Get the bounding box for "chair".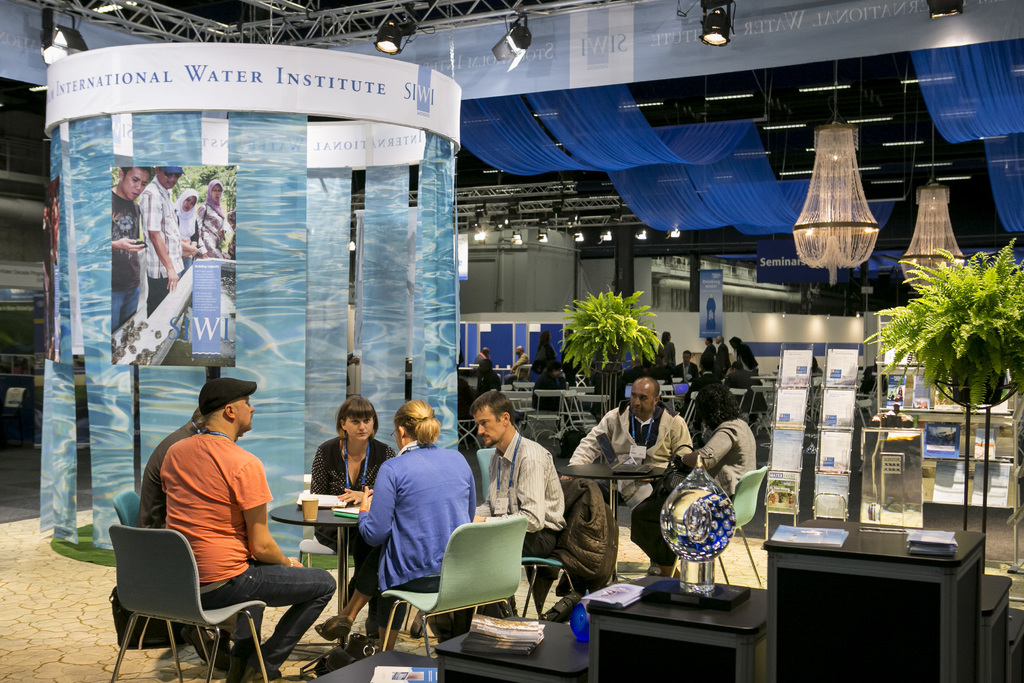
<bbox>564, 390, 604, 434</bbox>.
